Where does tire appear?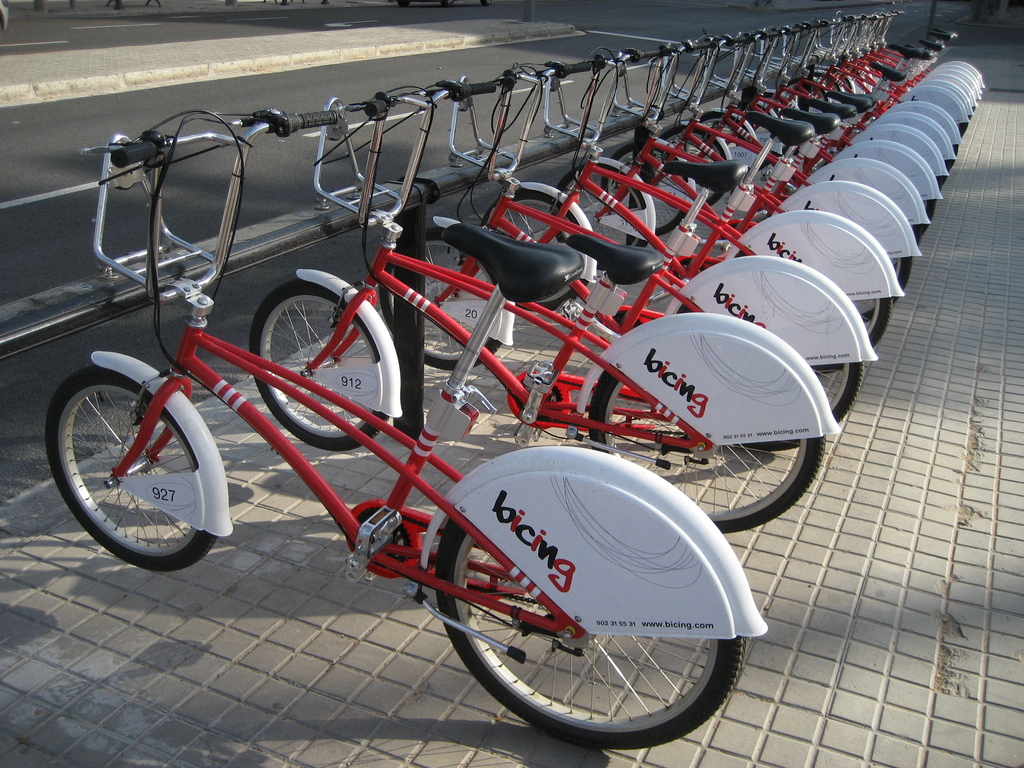
Appears at box(376, 227, 506, 369).
